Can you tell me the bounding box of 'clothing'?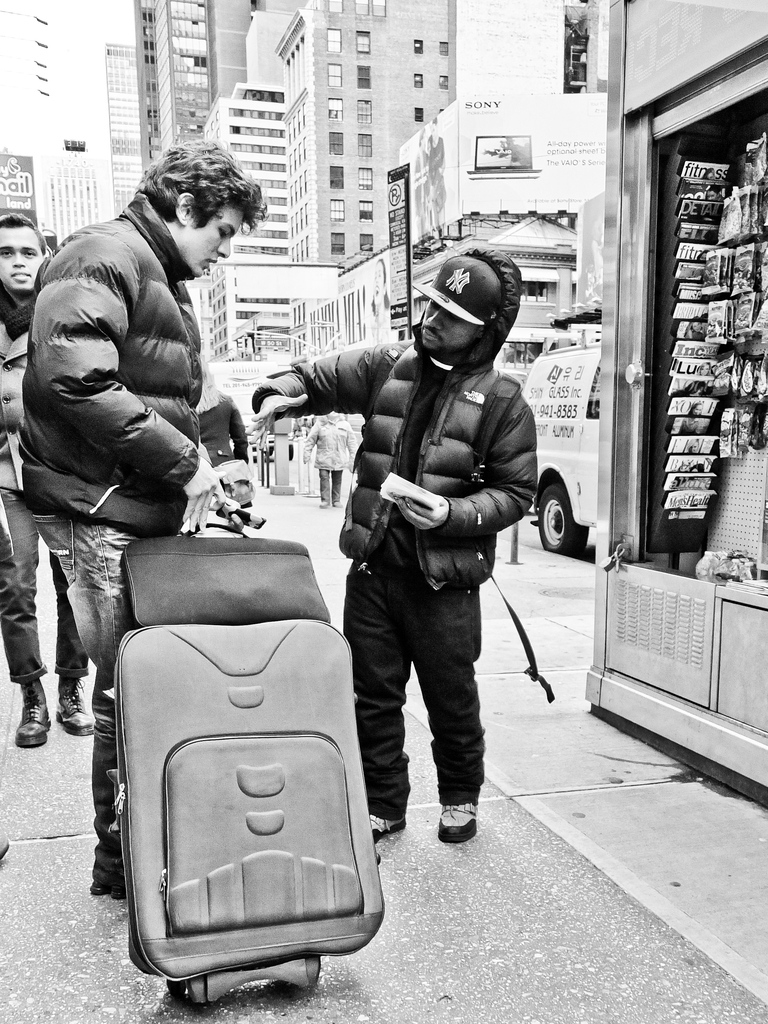
300 260 543 845.
